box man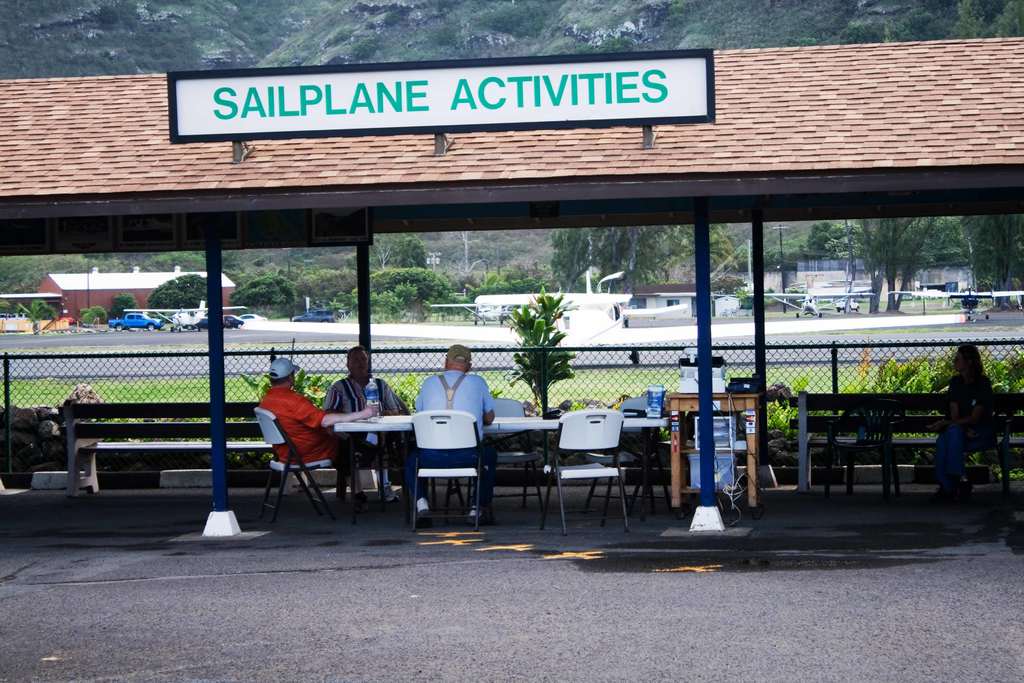
(left=320, top=346, right=411, bottom=500)
